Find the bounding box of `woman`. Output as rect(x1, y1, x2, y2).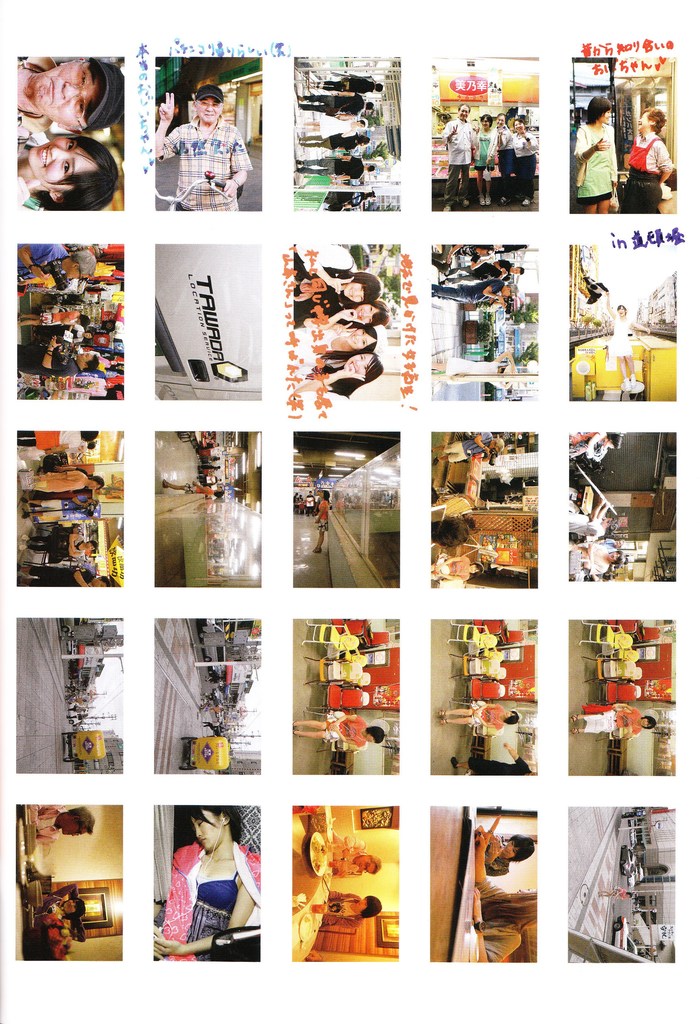
rect(434, 703, 521, 736).
